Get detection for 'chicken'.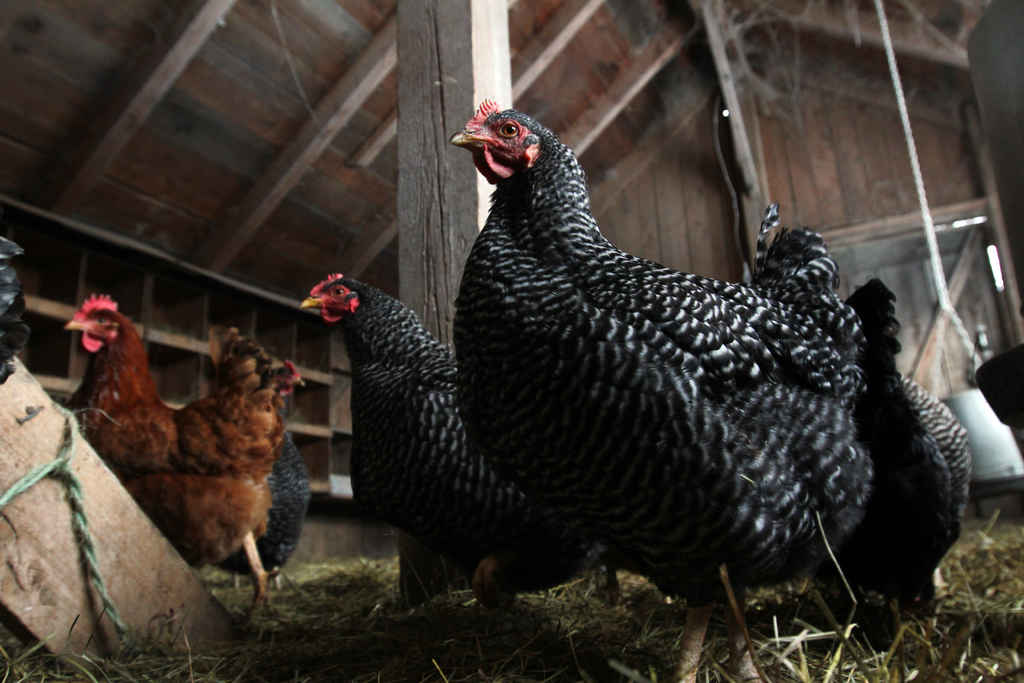
Detection: box=[301, 272, 609, 597].
